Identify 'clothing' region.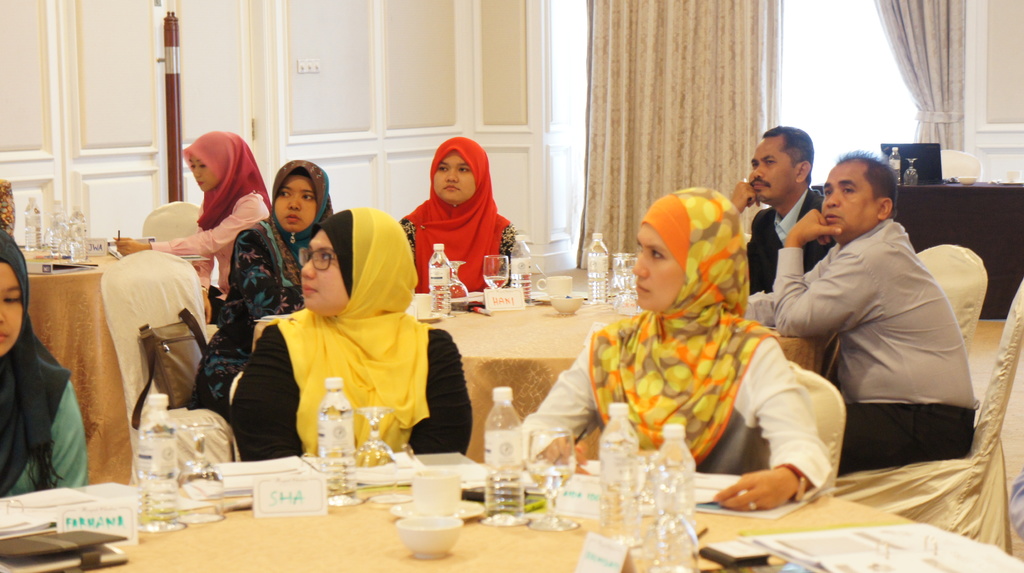
Region: <region>193, 160, 334, 429</region>.
